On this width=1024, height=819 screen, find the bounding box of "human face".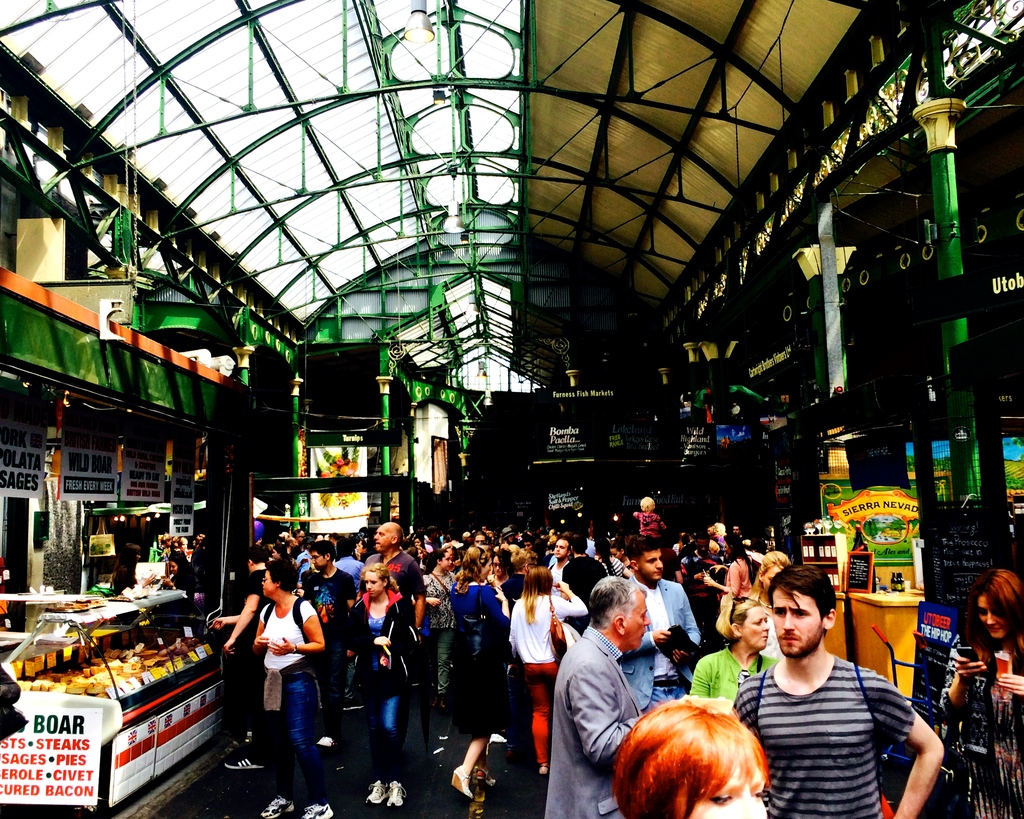
Bounding box: 758/562/783/596.
